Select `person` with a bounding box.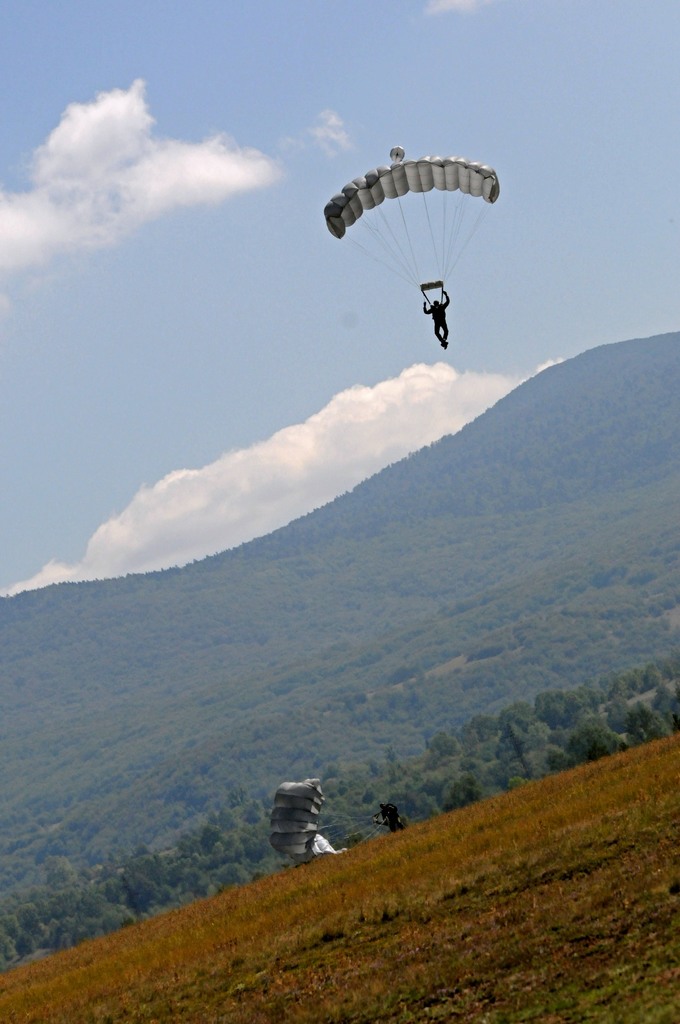
(x1=378, y1=803, x2=404, y2=838).
